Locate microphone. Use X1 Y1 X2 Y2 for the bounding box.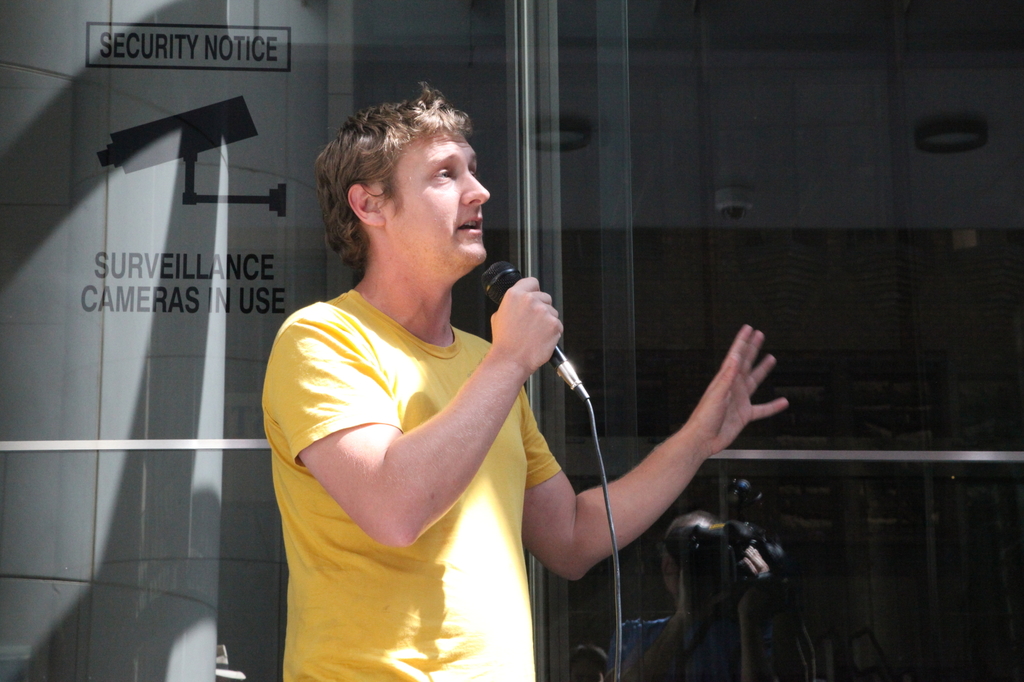
483 266 588 399.
